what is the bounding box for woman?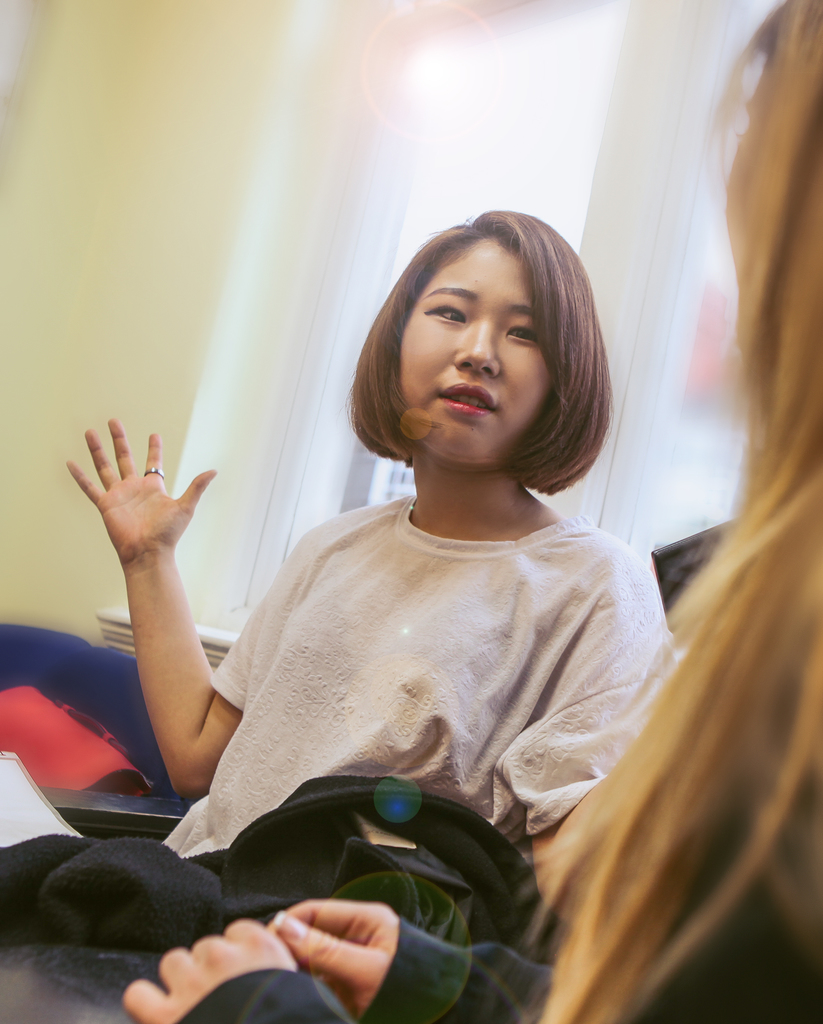
locate(122, 0, 822, 1023).
